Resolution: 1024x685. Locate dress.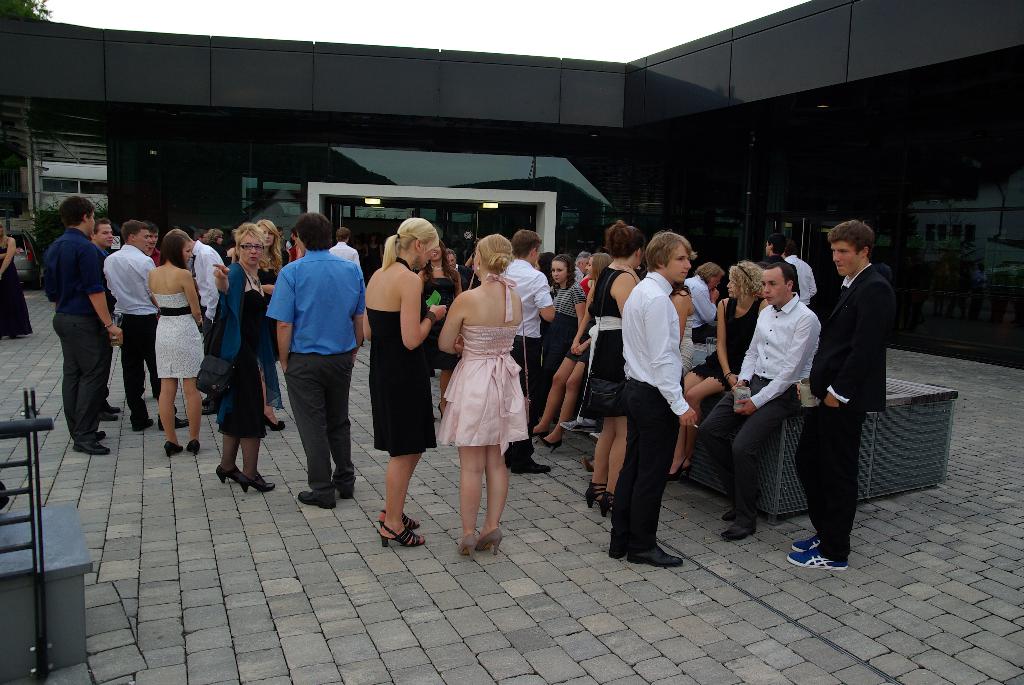
(435,274,531,456).
